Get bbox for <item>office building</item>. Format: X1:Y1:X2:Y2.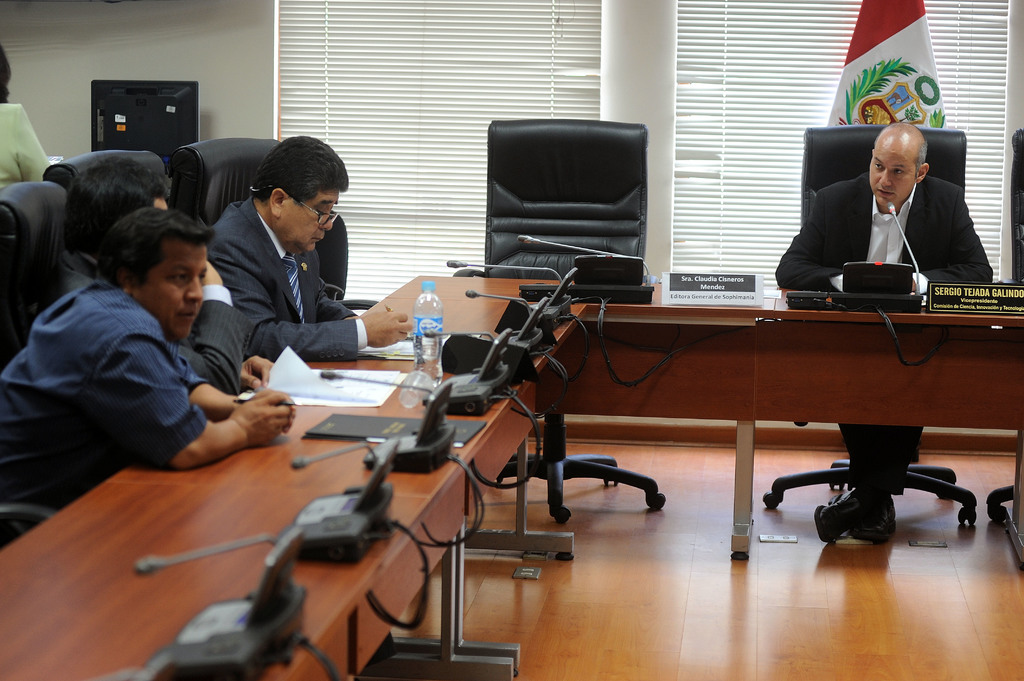
0:0:1023:680.
